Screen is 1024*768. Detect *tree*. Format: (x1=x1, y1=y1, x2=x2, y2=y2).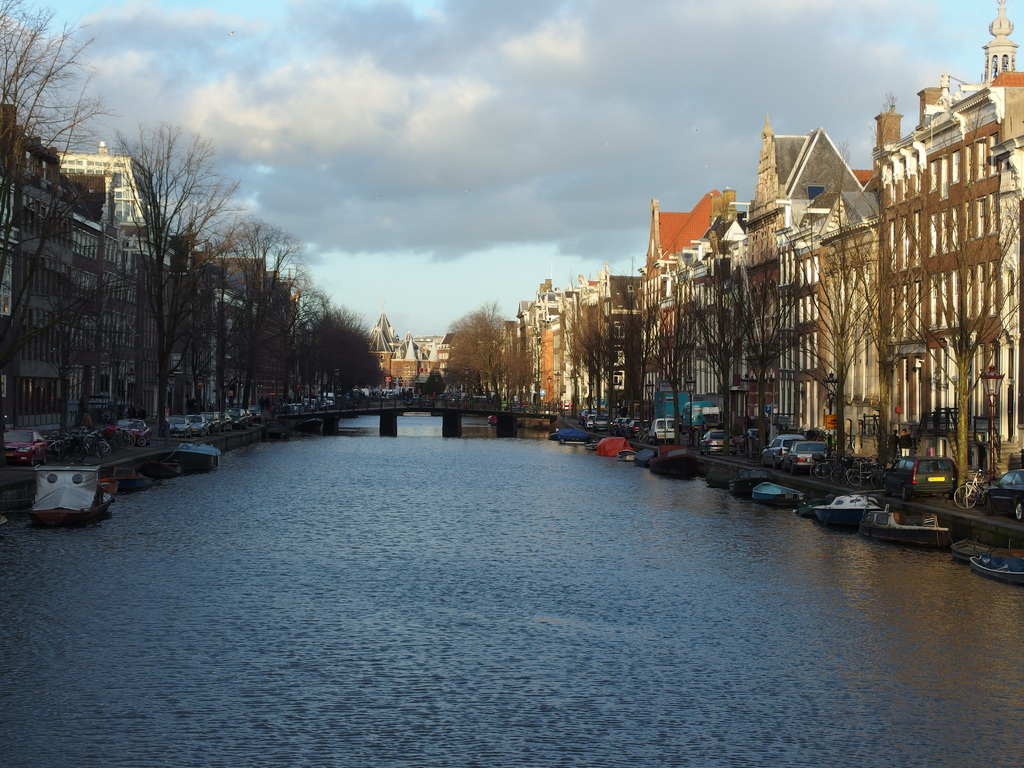
(x1=776, y1=212, x2=900, y2=472).
